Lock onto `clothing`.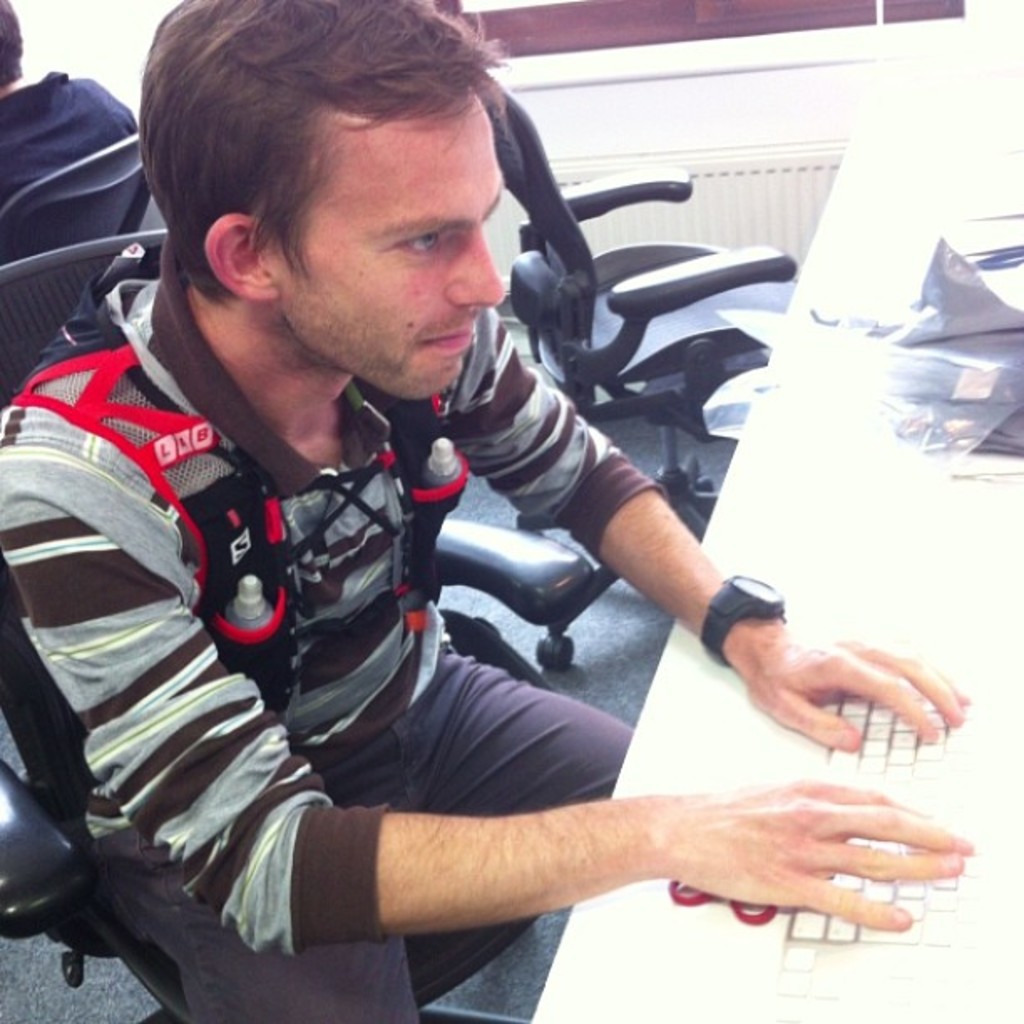
Locked: region(0, 65, 137, 202).
